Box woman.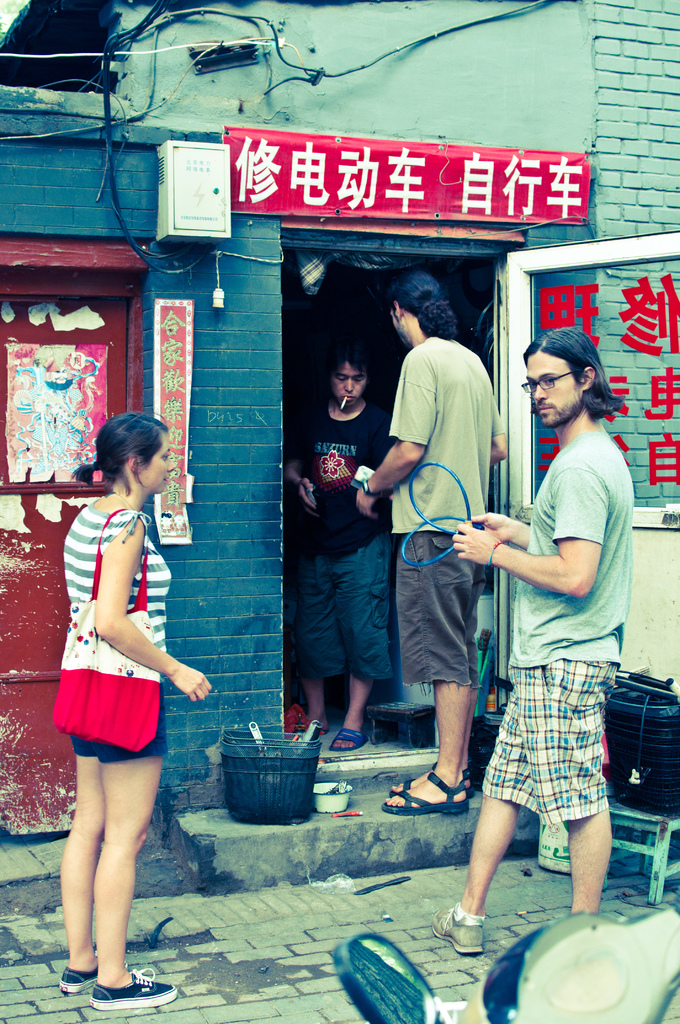
locate(37, 413, 204, 986).
